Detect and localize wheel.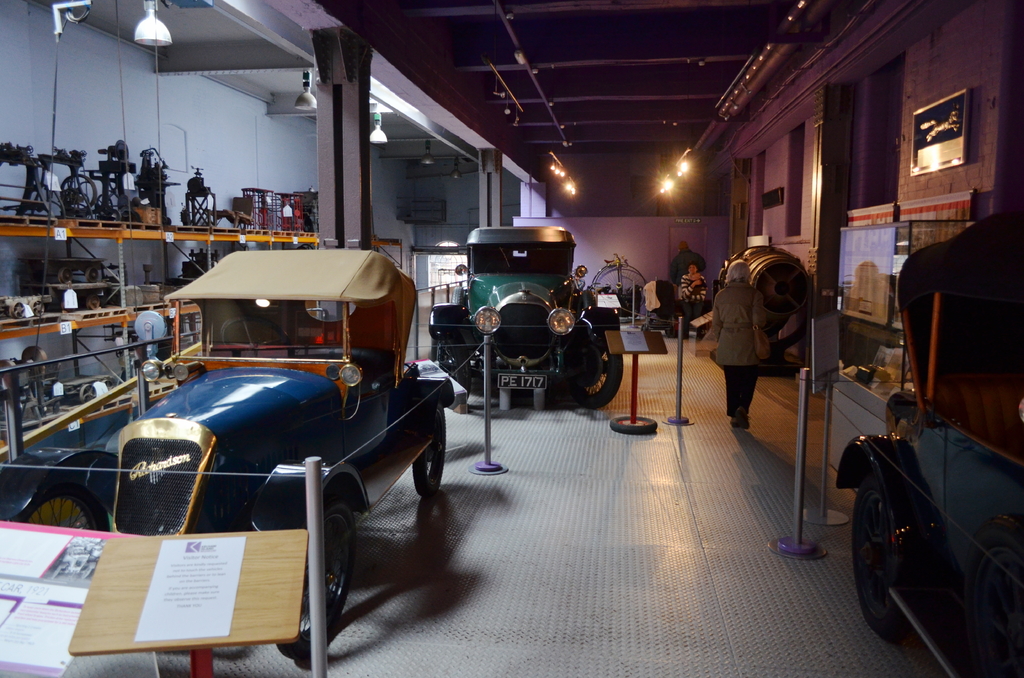
Localized at [x1=16, y1=483, x2=118, y2=535].
